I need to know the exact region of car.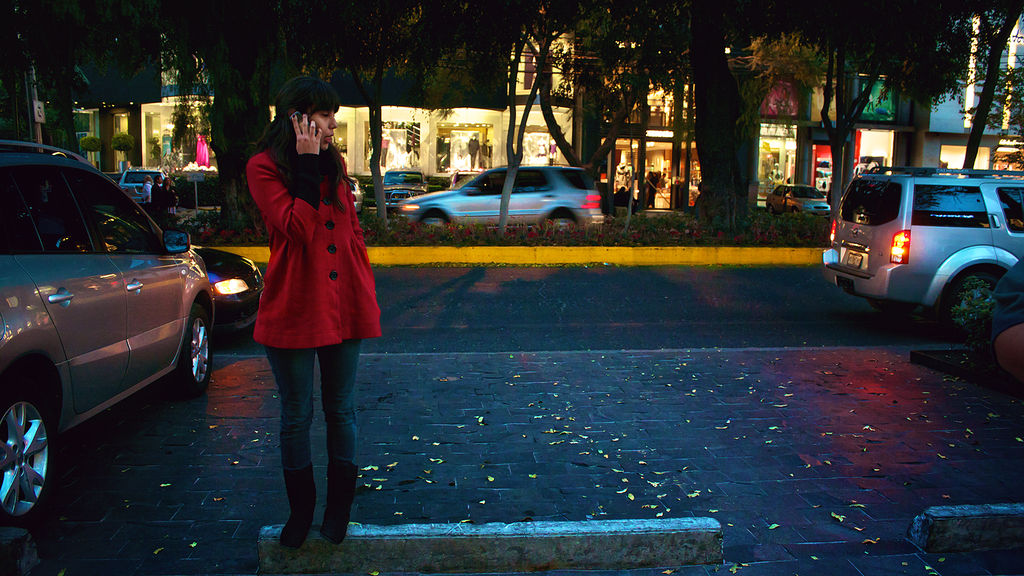
Region: l=382, t=168, r=428, b=216.
